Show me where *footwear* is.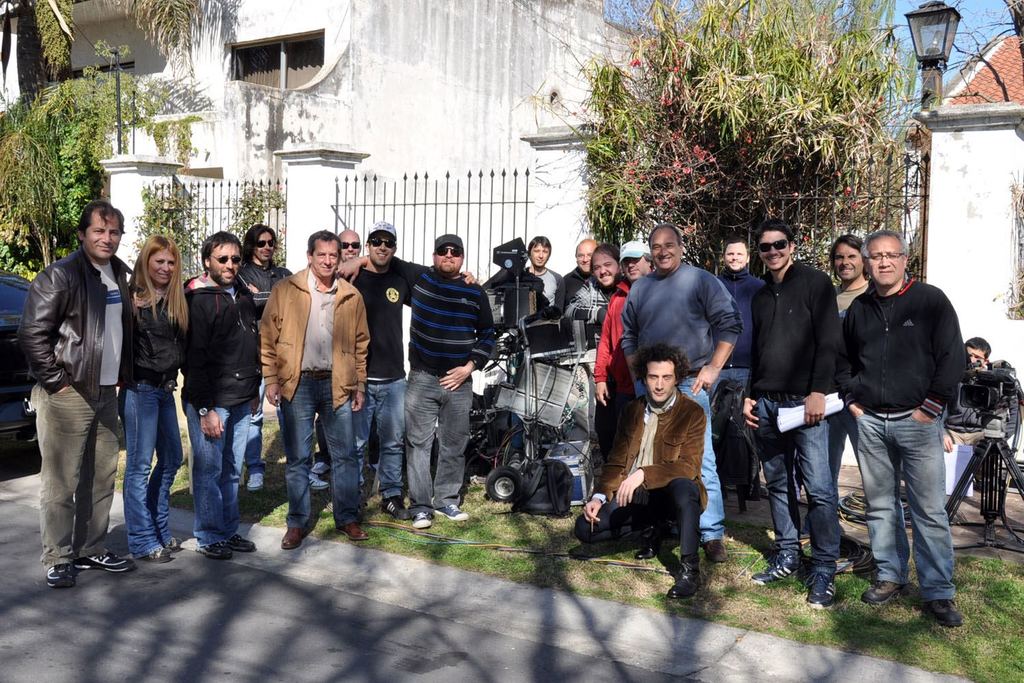
*footwear* is at bbox=(227, 529, 259, 550).
